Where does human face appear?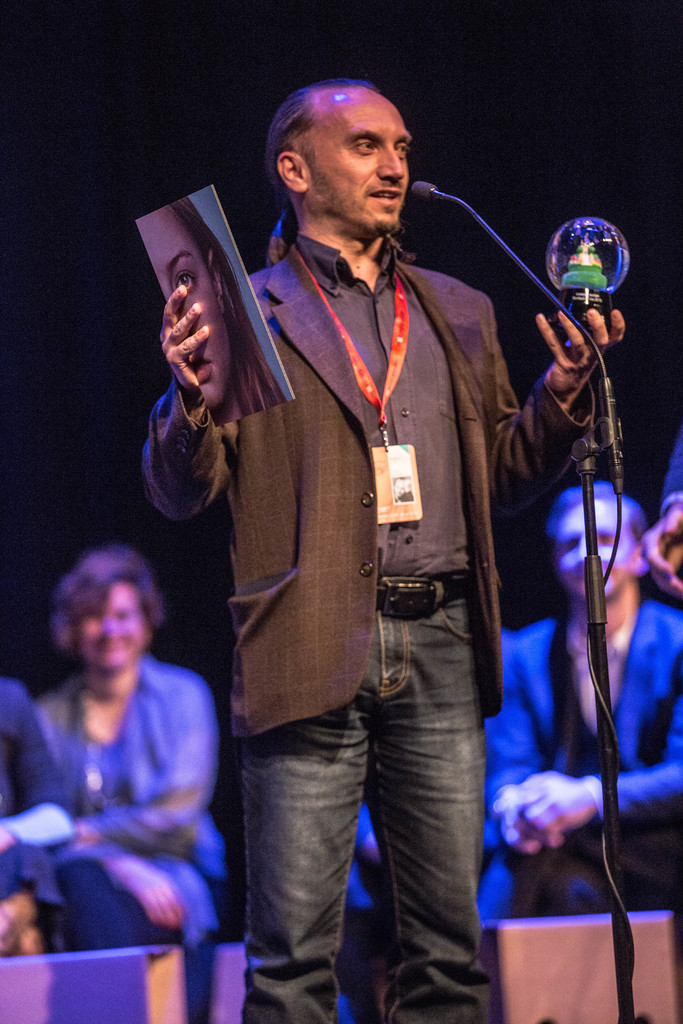
Appears at crop(561, 490, 639, 603).
